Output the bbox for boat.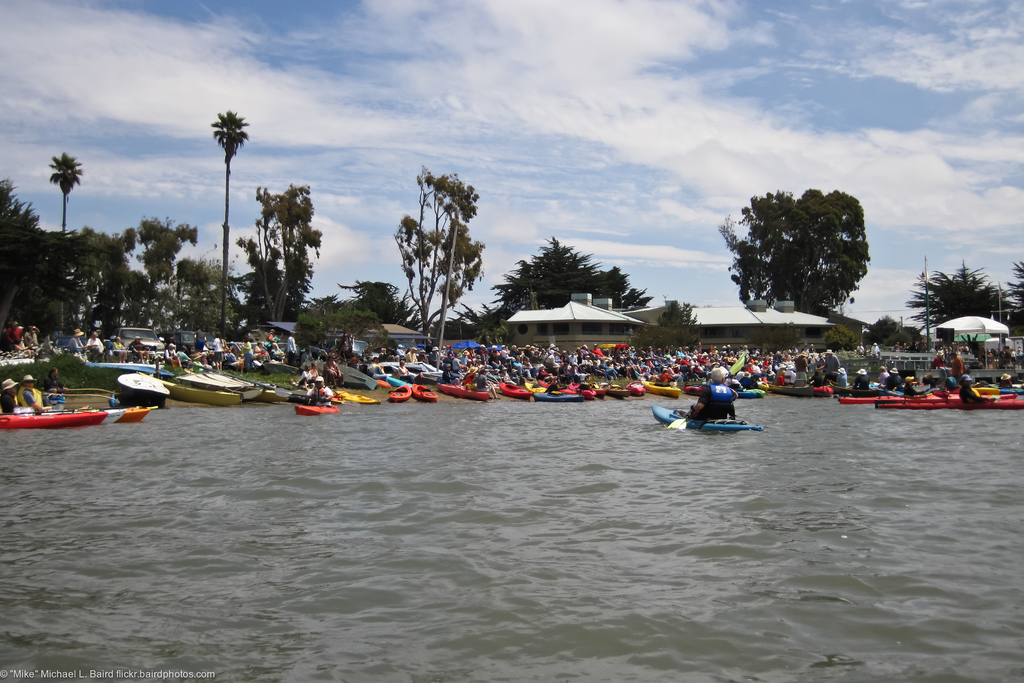
detection(568, 378, 593, 396).
